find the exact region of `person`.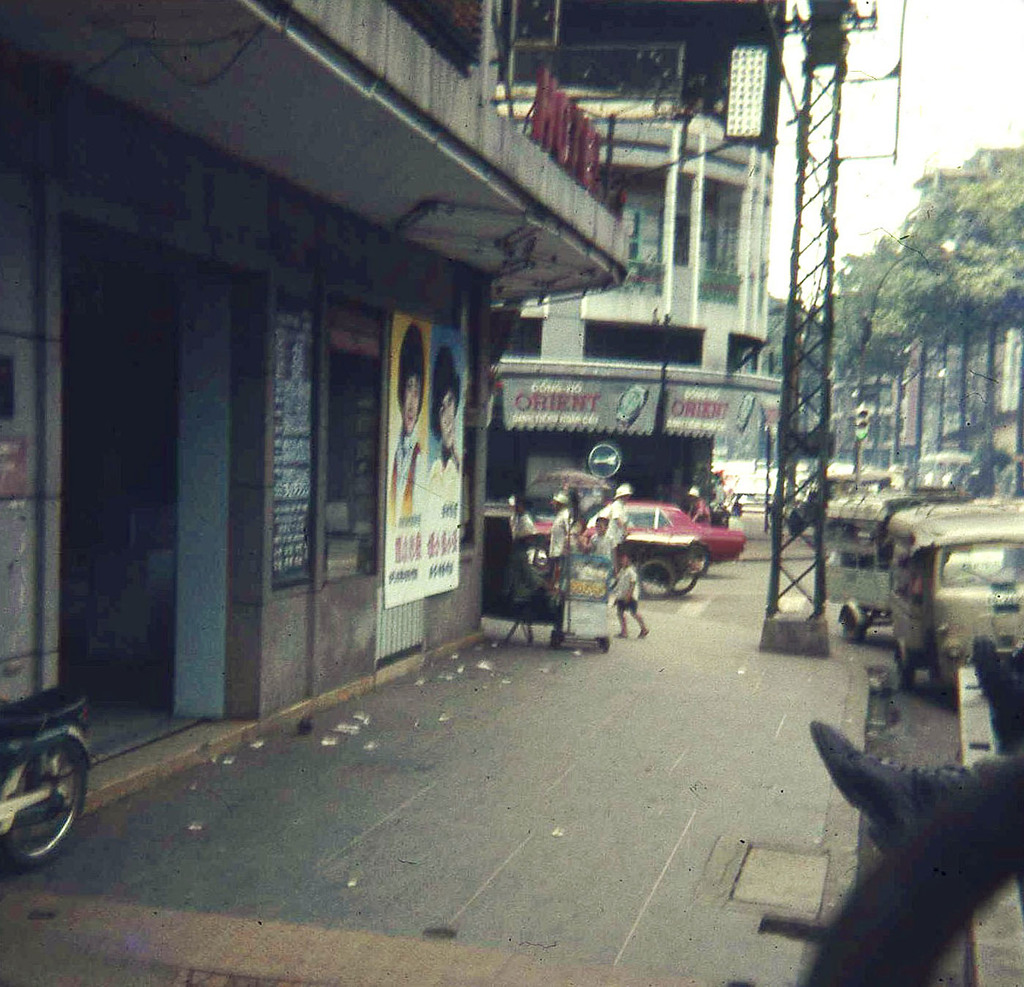
Exact region: box=[516, 501, 539, 547].
